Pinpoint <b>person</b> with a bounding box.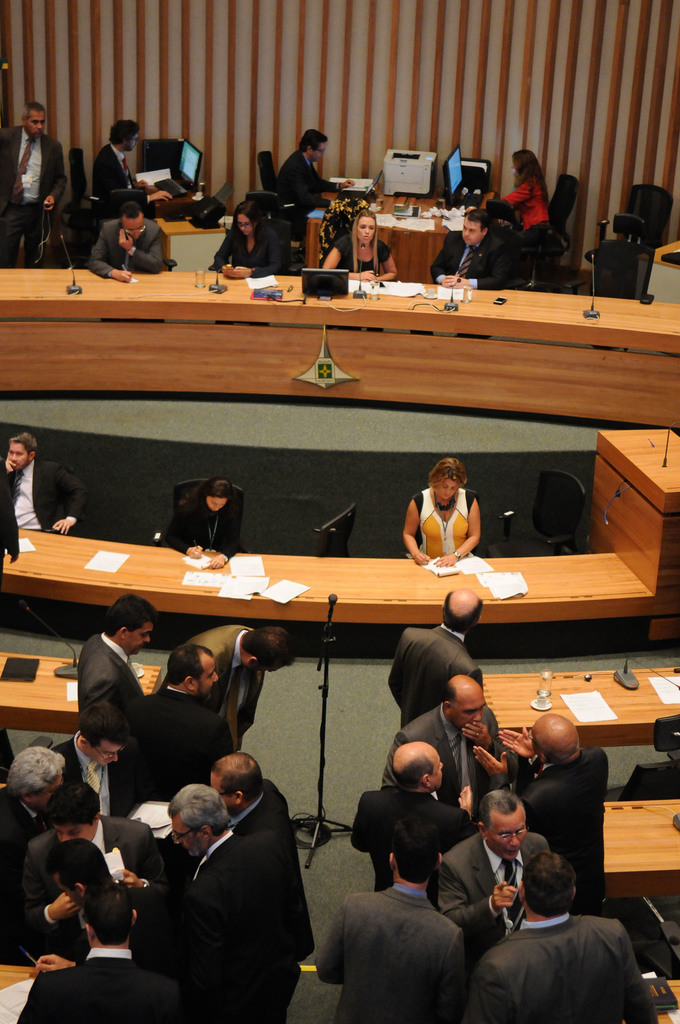
[left=15, top=884, right=197, bottom=1023].
